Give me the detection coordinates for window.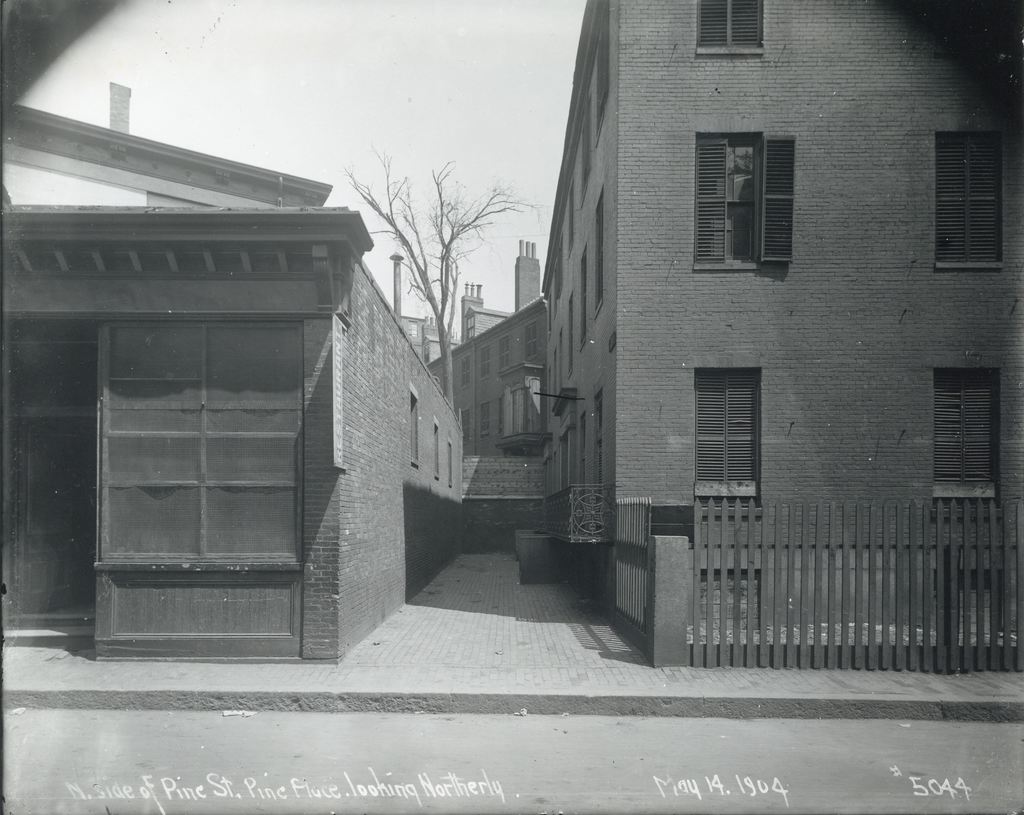
left=579, top=413, right=588, bottom=494.
